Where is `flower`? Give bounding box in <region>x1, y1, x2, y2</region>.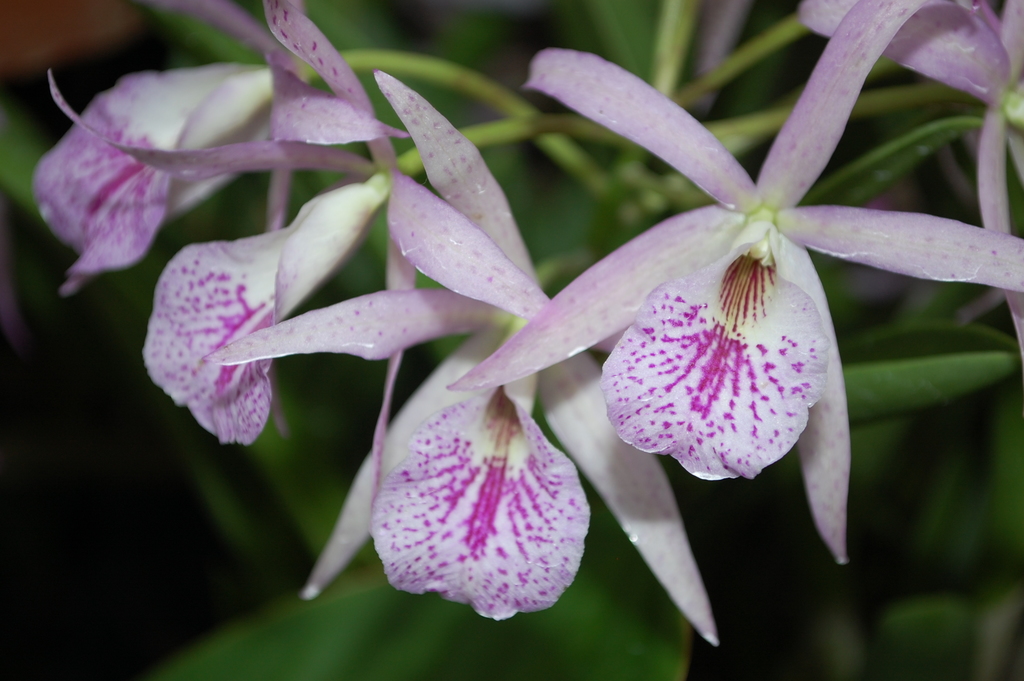
<region>438, 0, 877, 564</region>.
